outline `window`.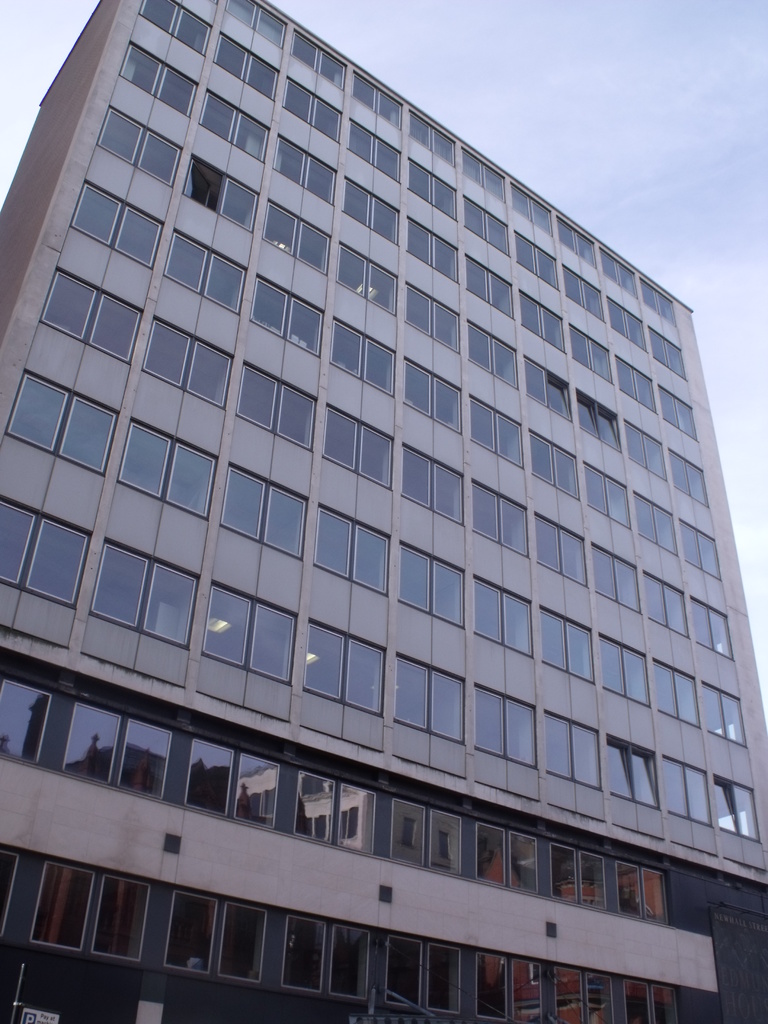
Outline: (319, 405, 393, 491).
